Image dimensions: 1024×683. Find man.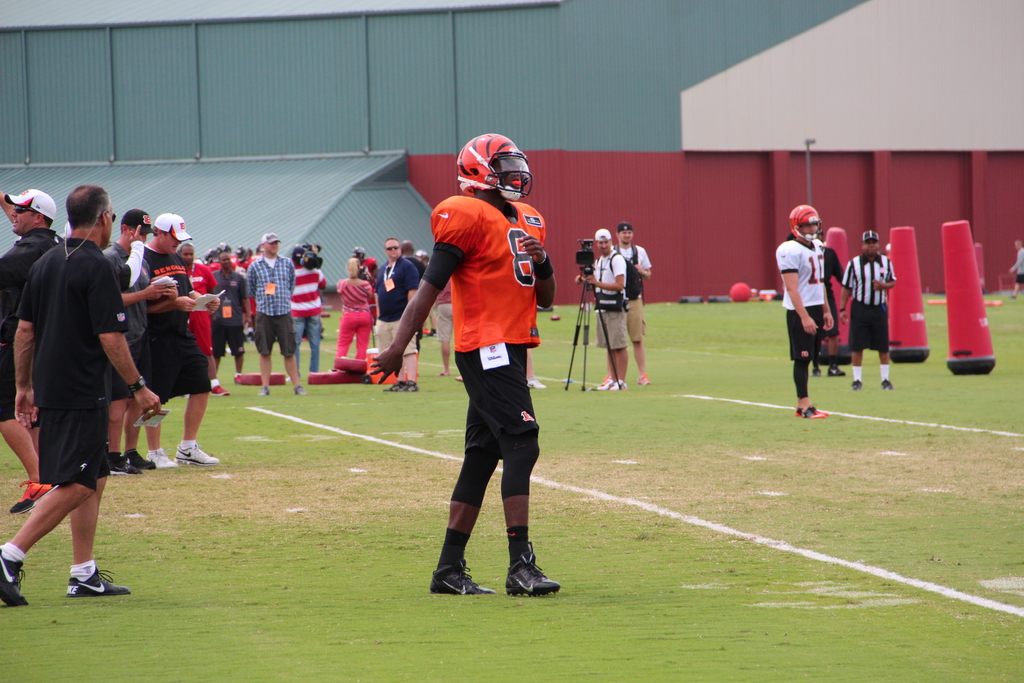
{"x1": 205, "y1": 245, "x2": 255, "y2": 372}.
